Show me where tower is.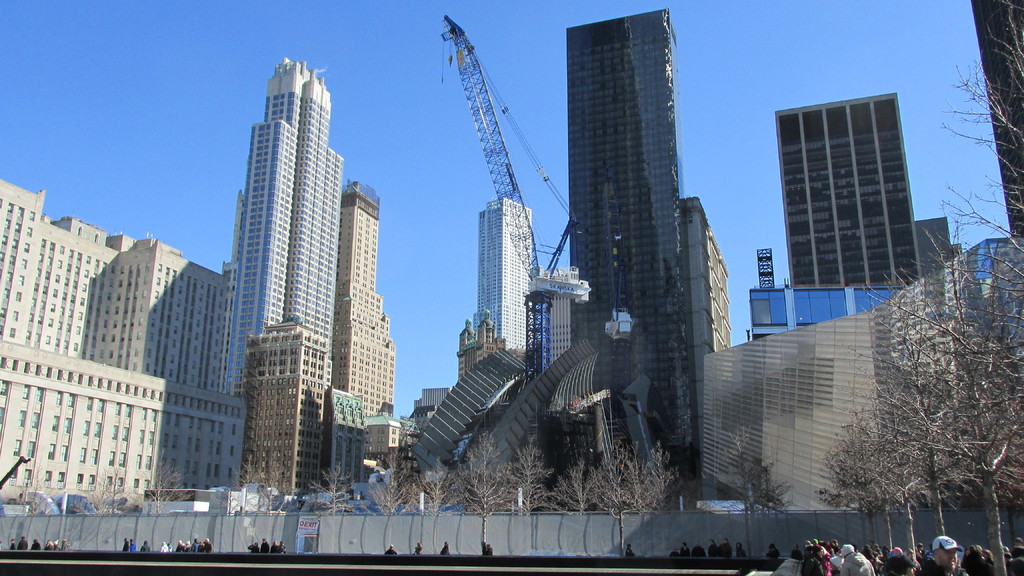
tower is at 0:178:250:495.
